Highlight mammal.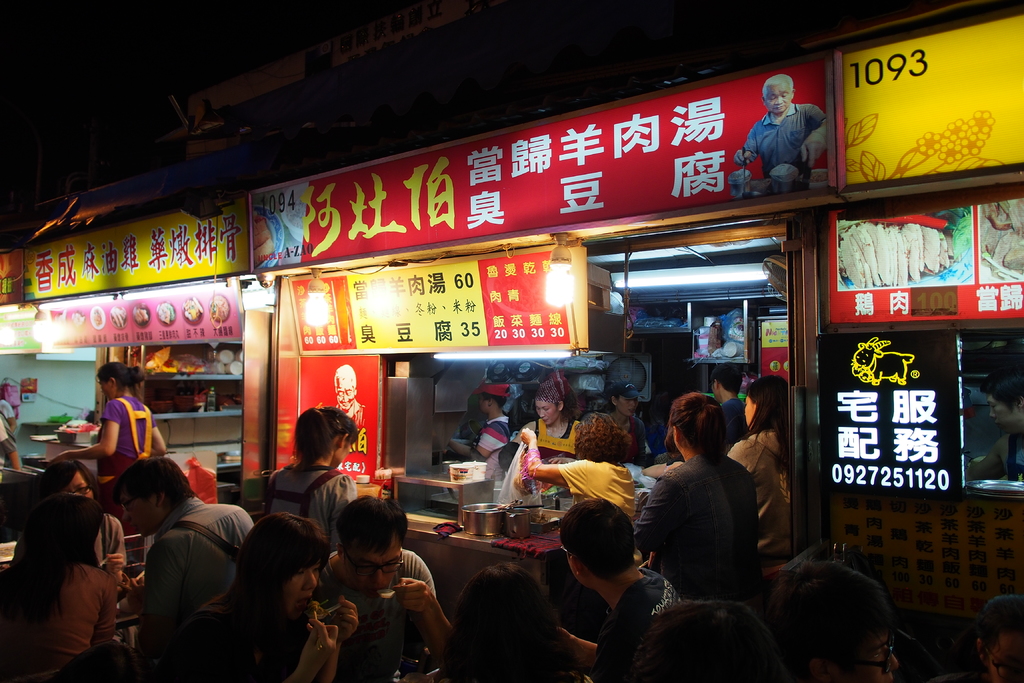
Highlighted region: <region>159, 509, 361, 682</region>.
